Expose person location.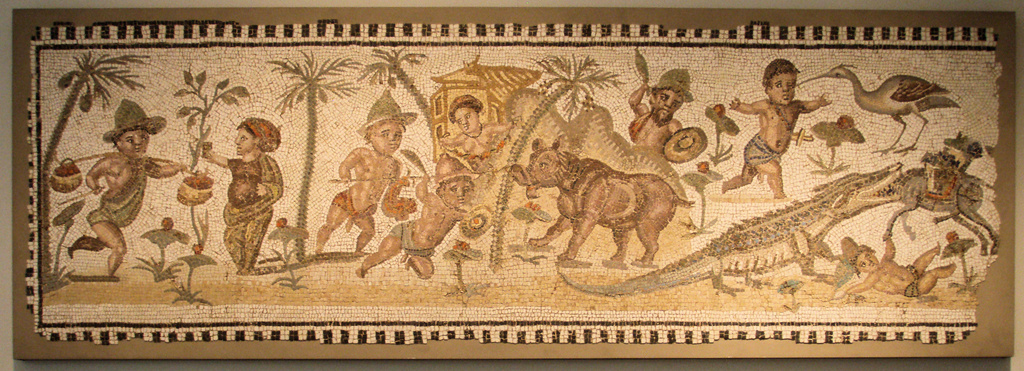
Exposed at <box>360,157,486,285</box>.
